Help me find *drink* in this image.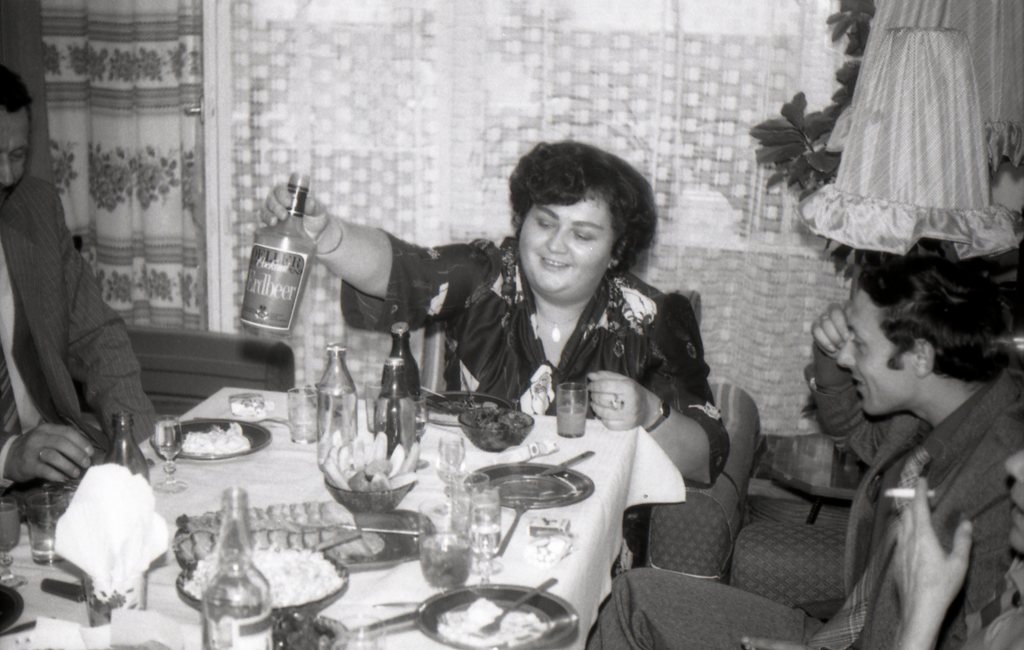
Found it: <region>420, 536, 468, 594</region>.
